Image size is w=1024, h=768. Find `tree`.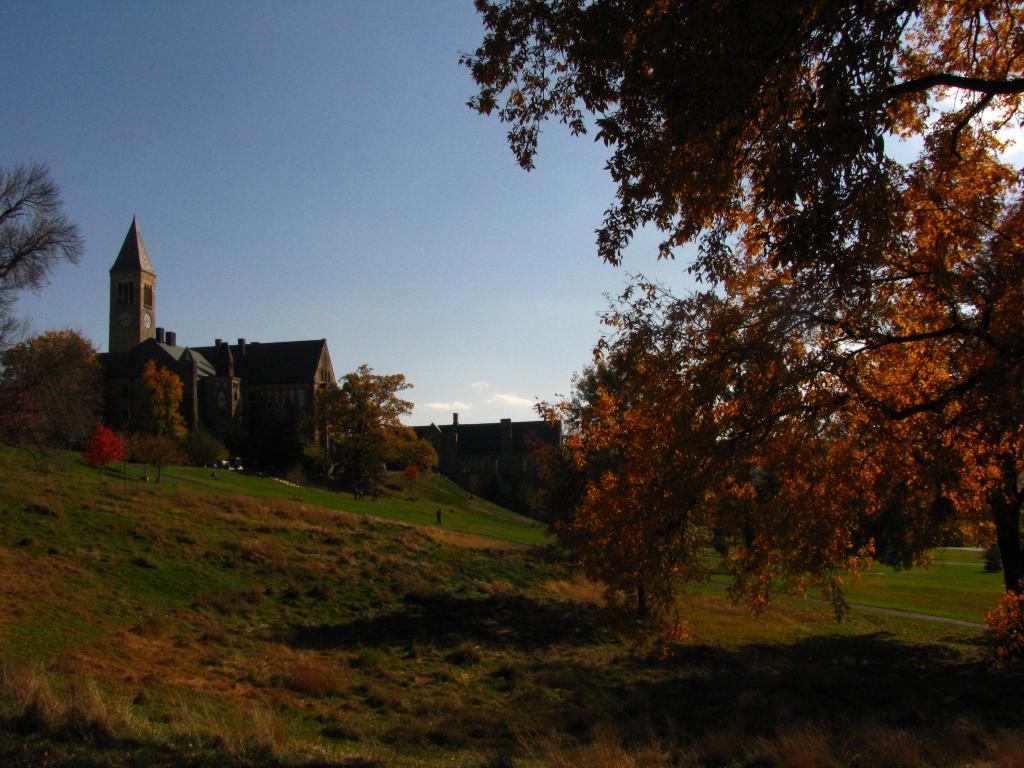
0, 152, 86, 348.
